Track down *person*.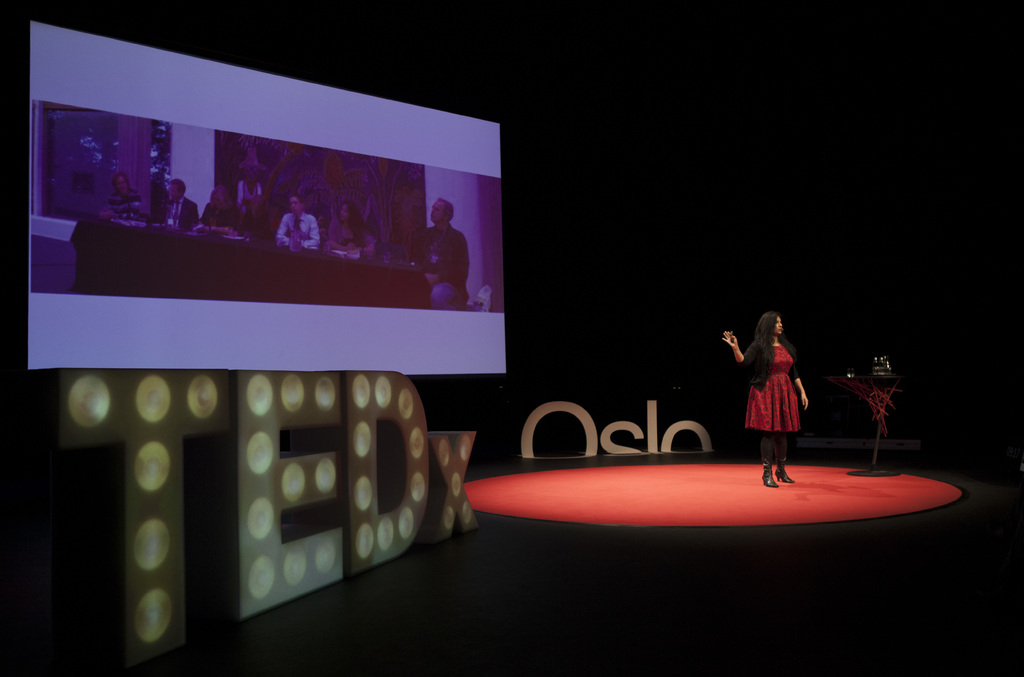
Tracked to bbox=(277, 189, 324, 253).
